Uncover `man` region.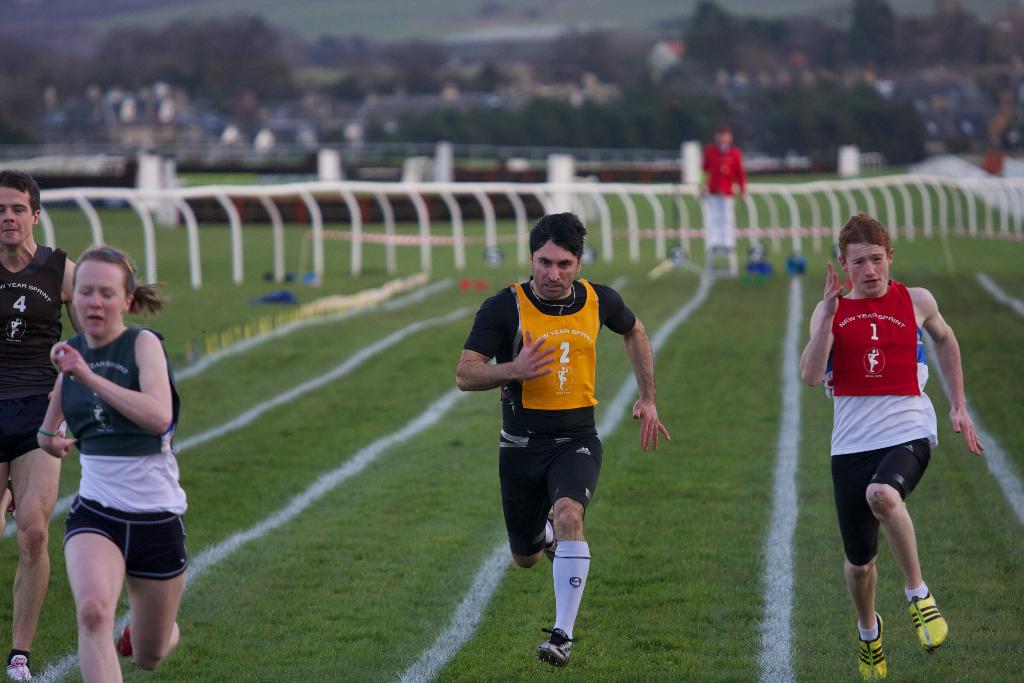
Uncovered: Rect(801, 212, 982, 682).
